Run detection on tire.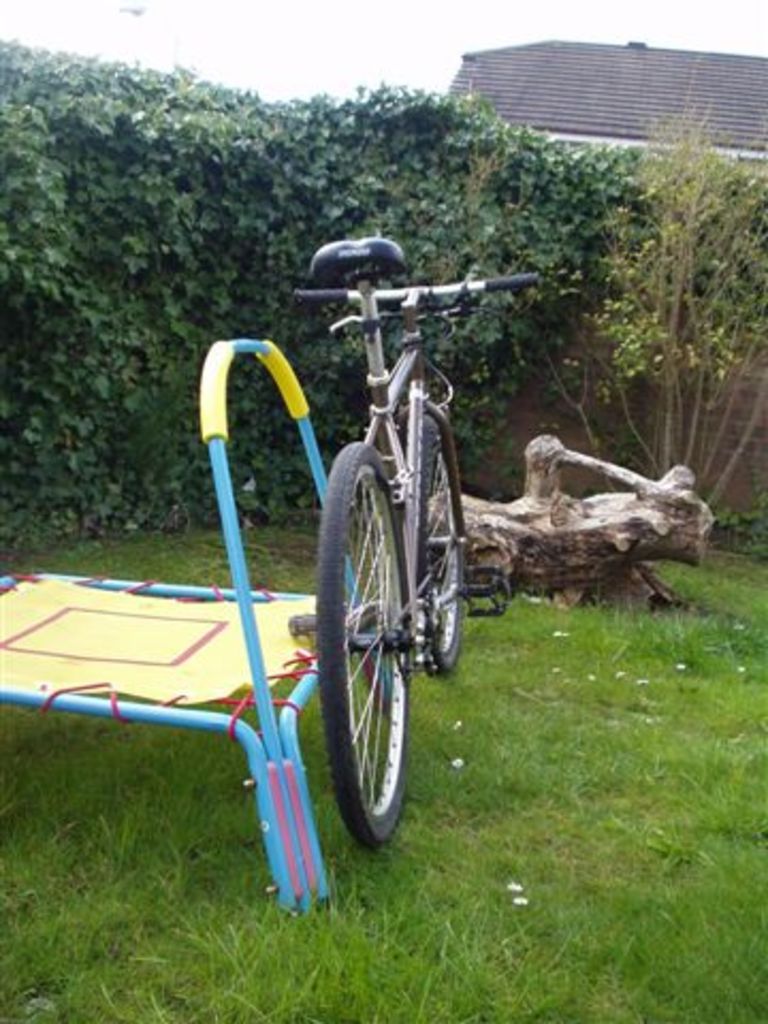
Result: 311:446:414:851.
